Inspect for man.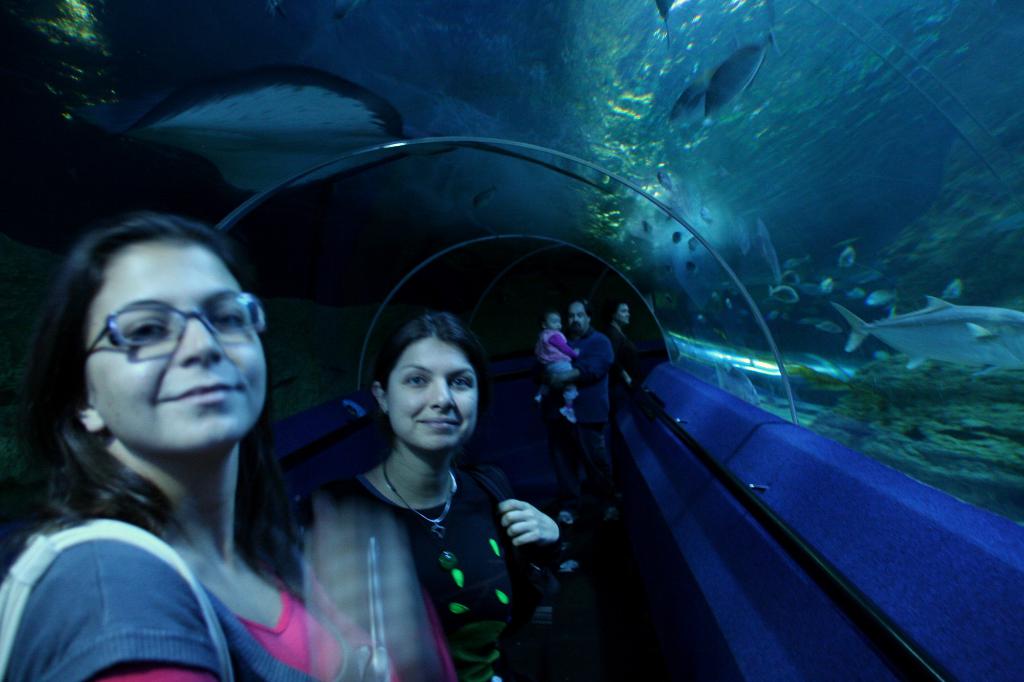
Inspection: x1=604 y1=303 x2=636 y2=402.
